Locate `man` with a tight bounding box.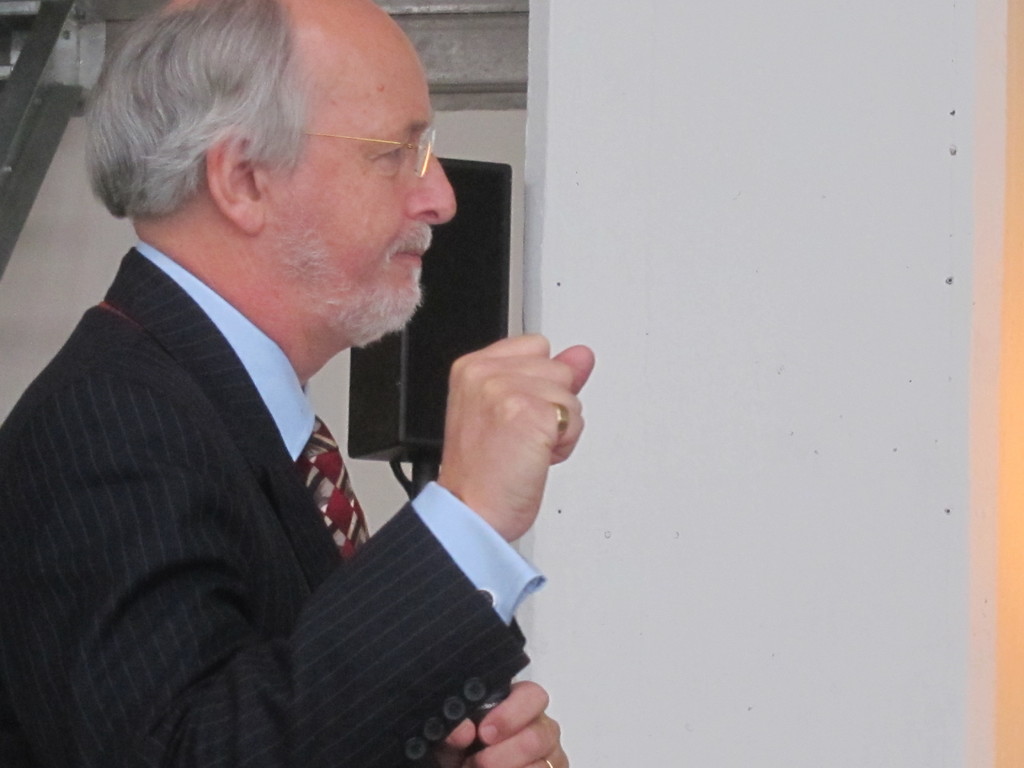
bbox=[7, 33, 594, 767].
